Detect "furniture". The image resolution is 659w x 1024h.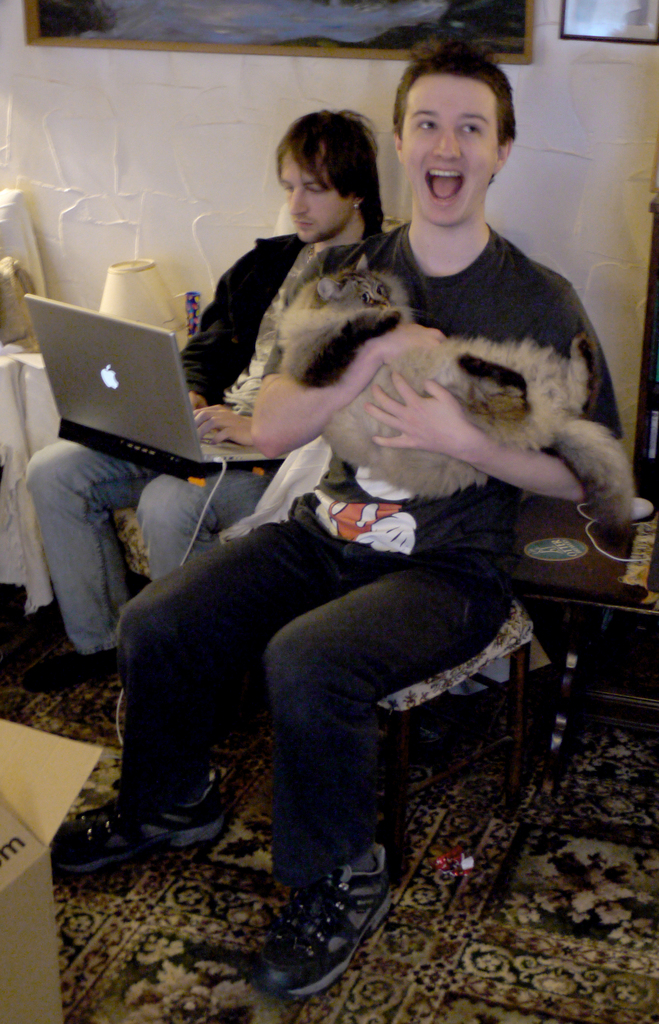
locate(0, 339, 658, 832).
